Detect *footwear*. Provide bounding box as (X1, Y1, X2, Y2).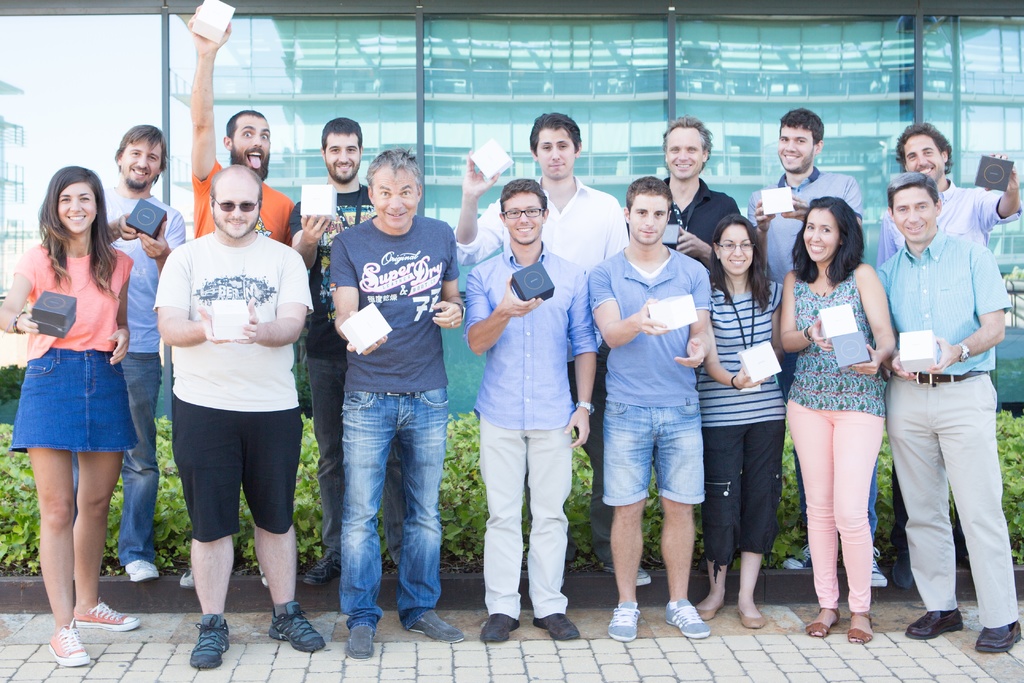
(607, 598, 643, 642).
